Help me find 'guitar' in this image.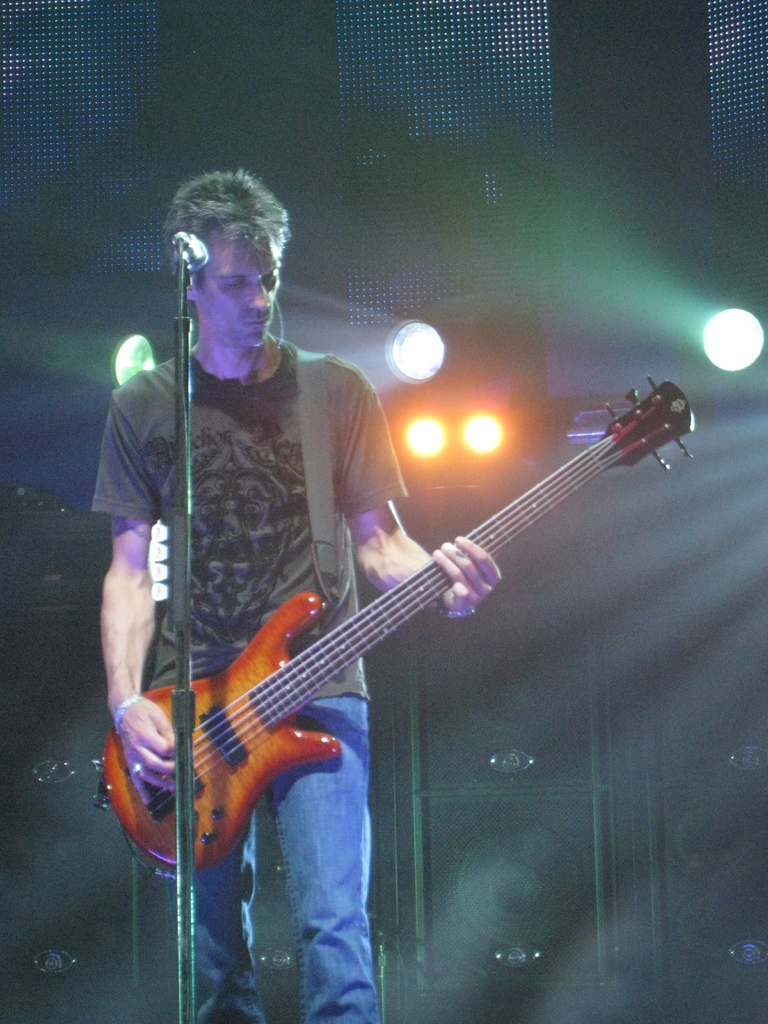
Found it: [98, 374, 714, 883].
